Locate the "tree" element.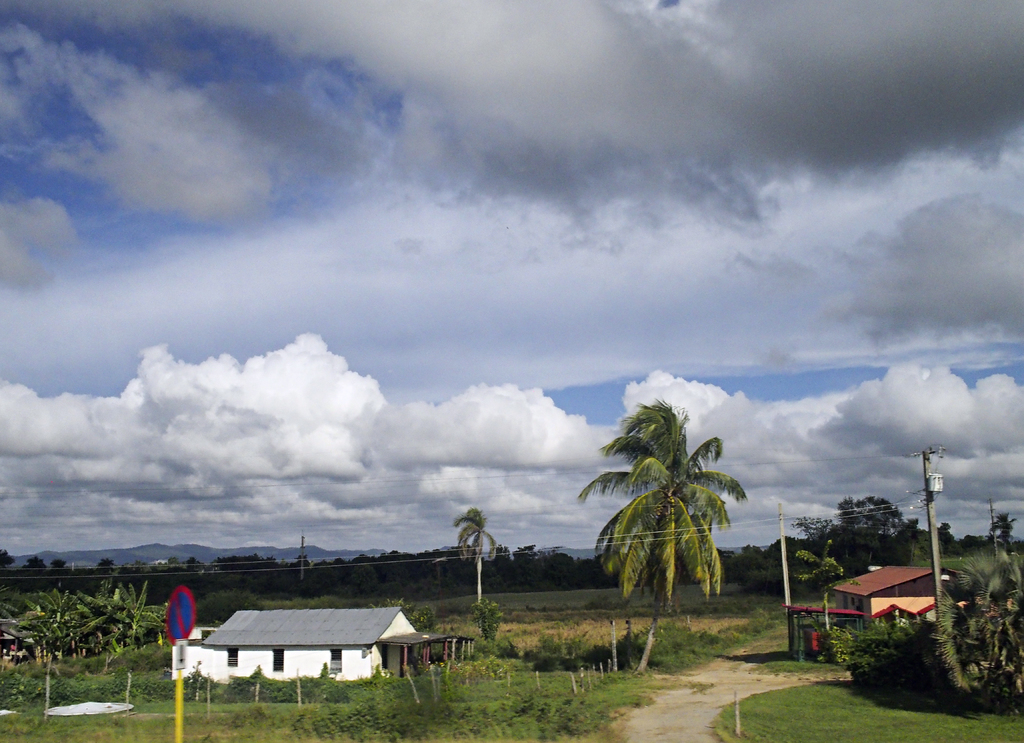
Element bbox: rect(424, 553, 456, 591).
